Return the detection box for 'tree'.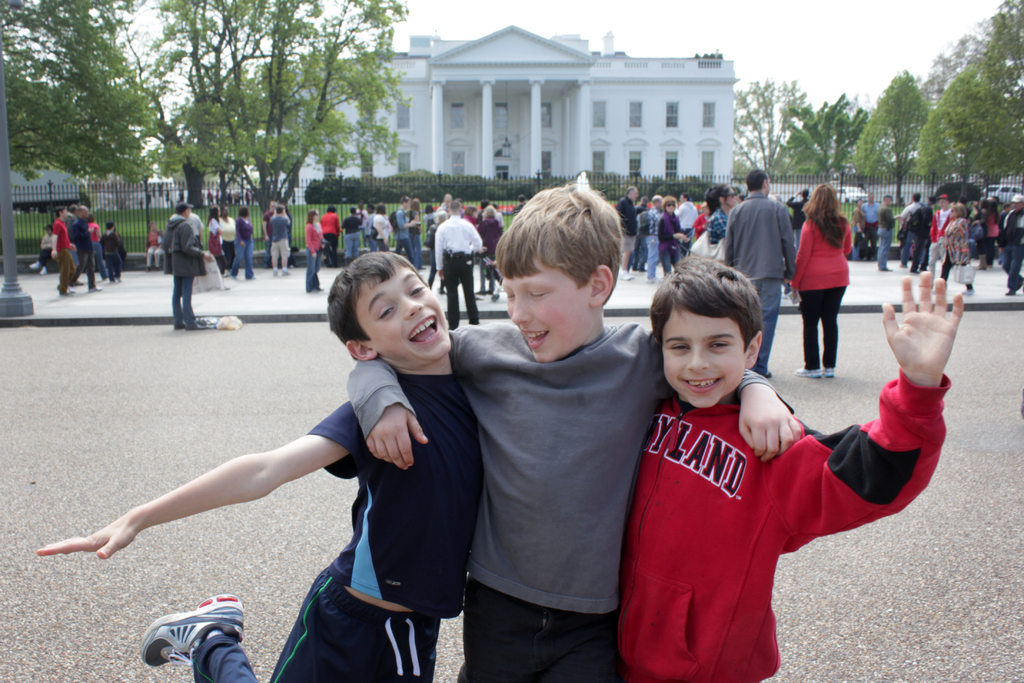
918,58,1023,201.
